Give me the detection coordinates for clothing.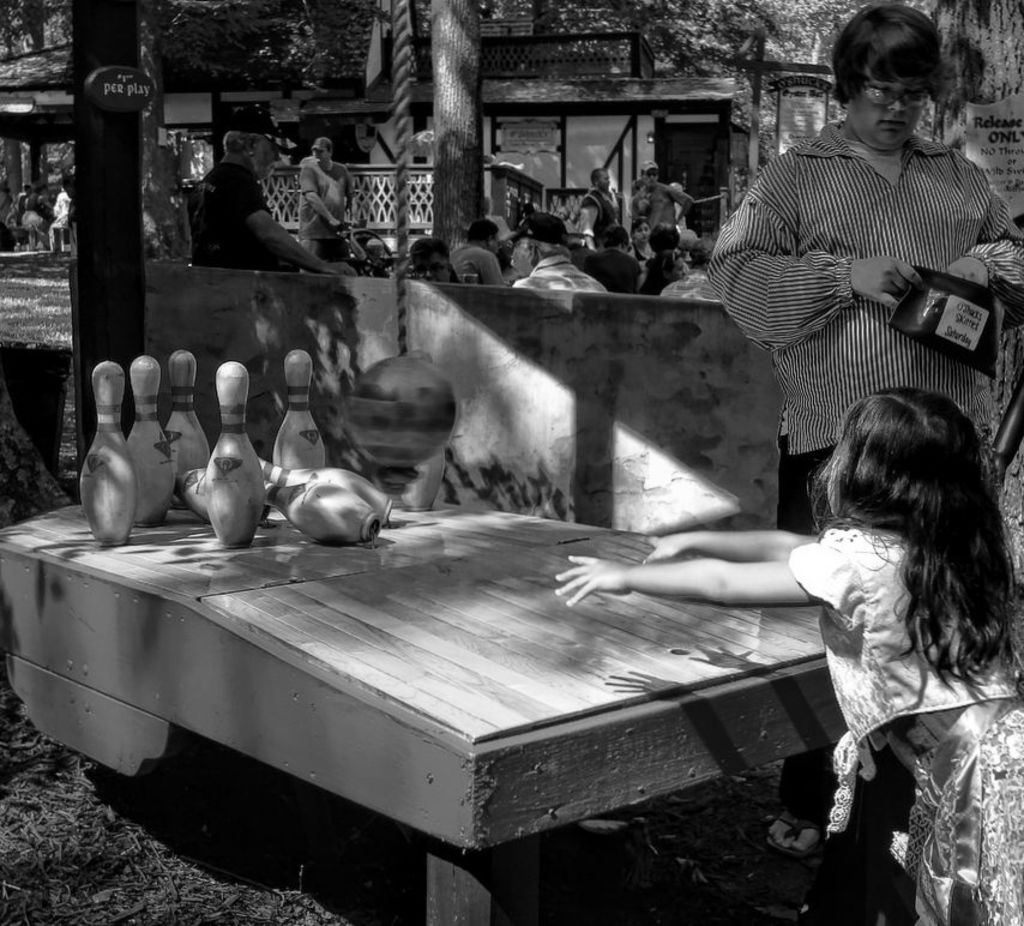
l=631, t=182, r=682, b=229.
